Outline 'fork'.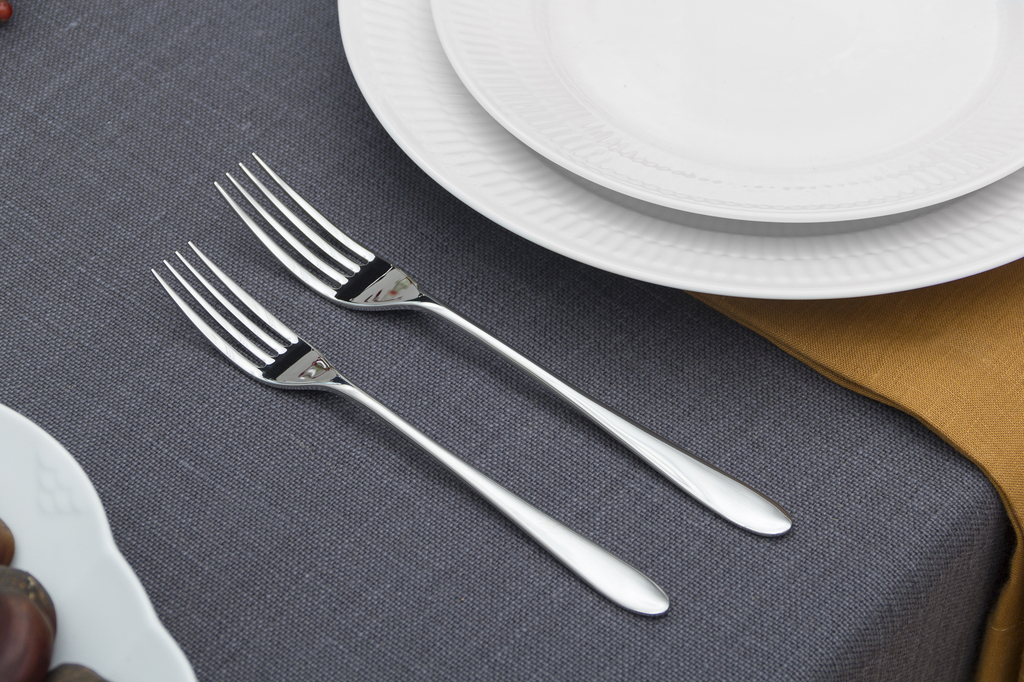
Outline: region(150, 237, 672, 617).
